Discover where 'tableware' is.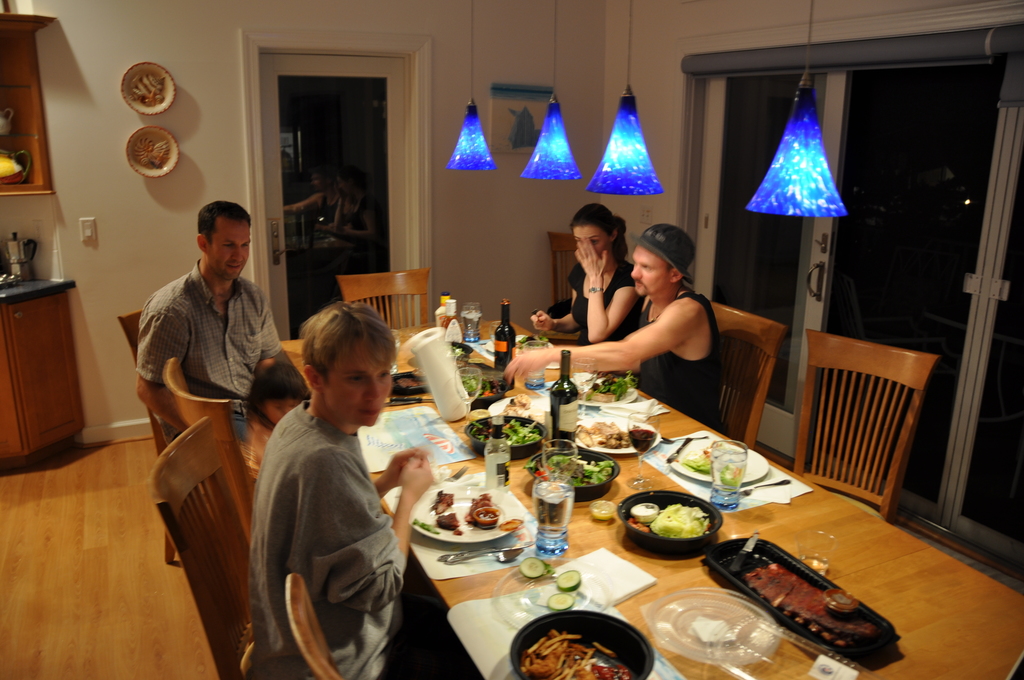
Discovered at [x1=662, y1=433, x2=710, y2=444].
